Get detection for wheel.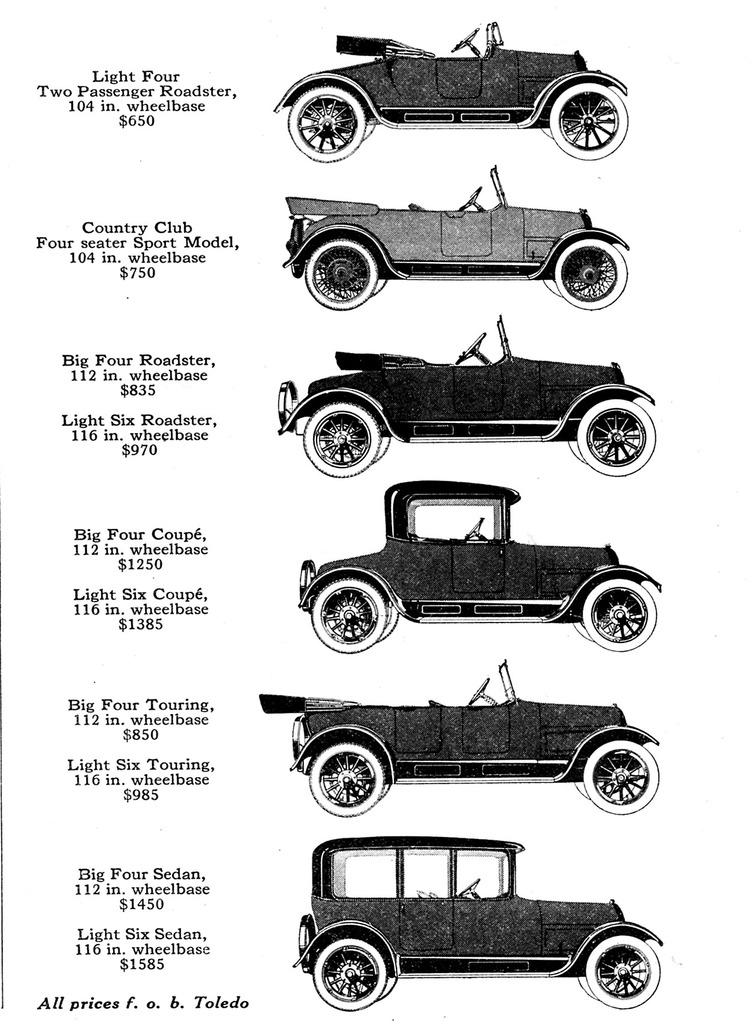
Detection: x1=548 y1=84 x2=629 y2=161.
